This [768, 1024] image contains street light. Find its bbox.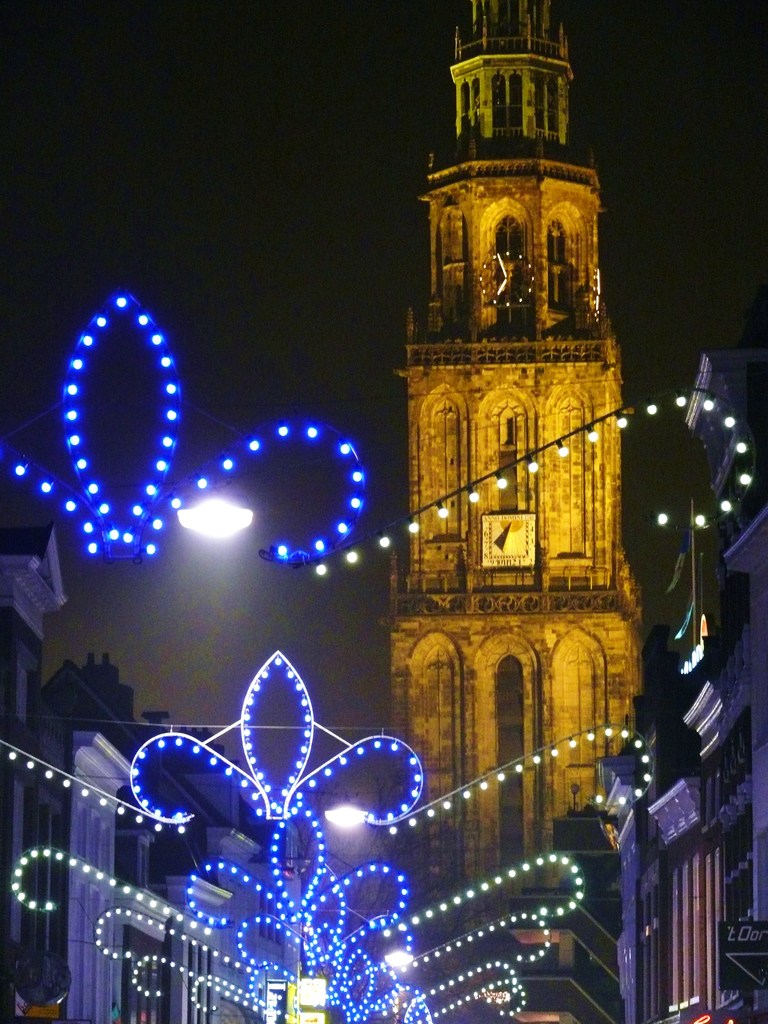
left=327, top=913, right=411, bottom=1023.
